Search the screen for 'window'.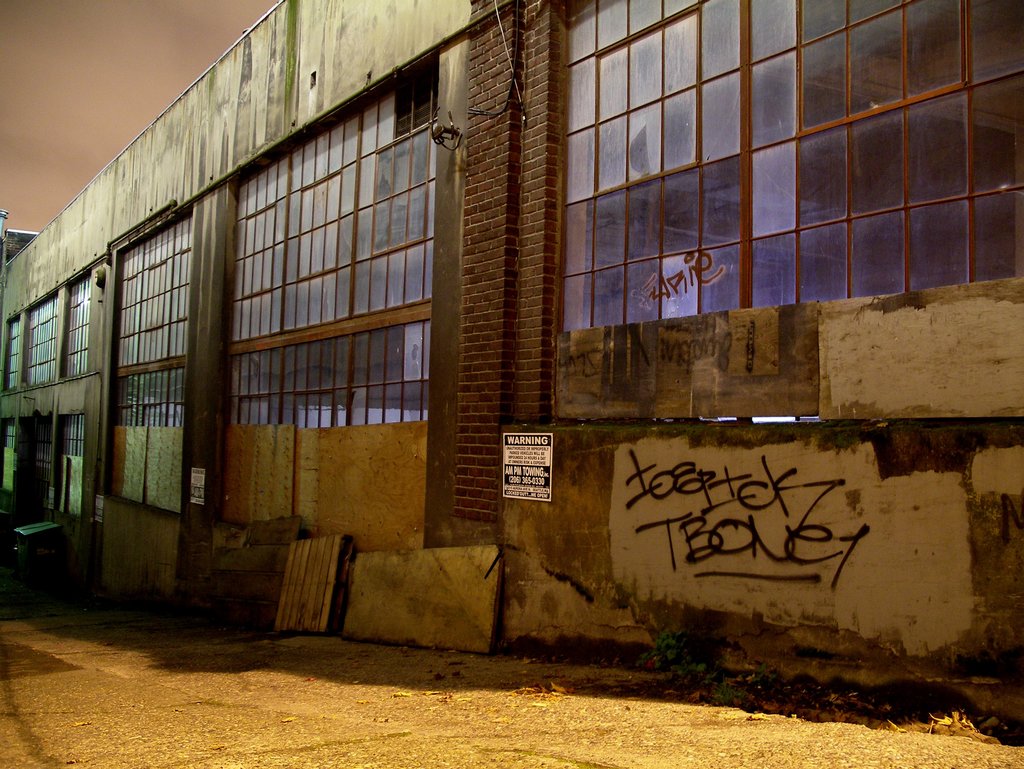
Found at region(26, 290, 60, 387).
